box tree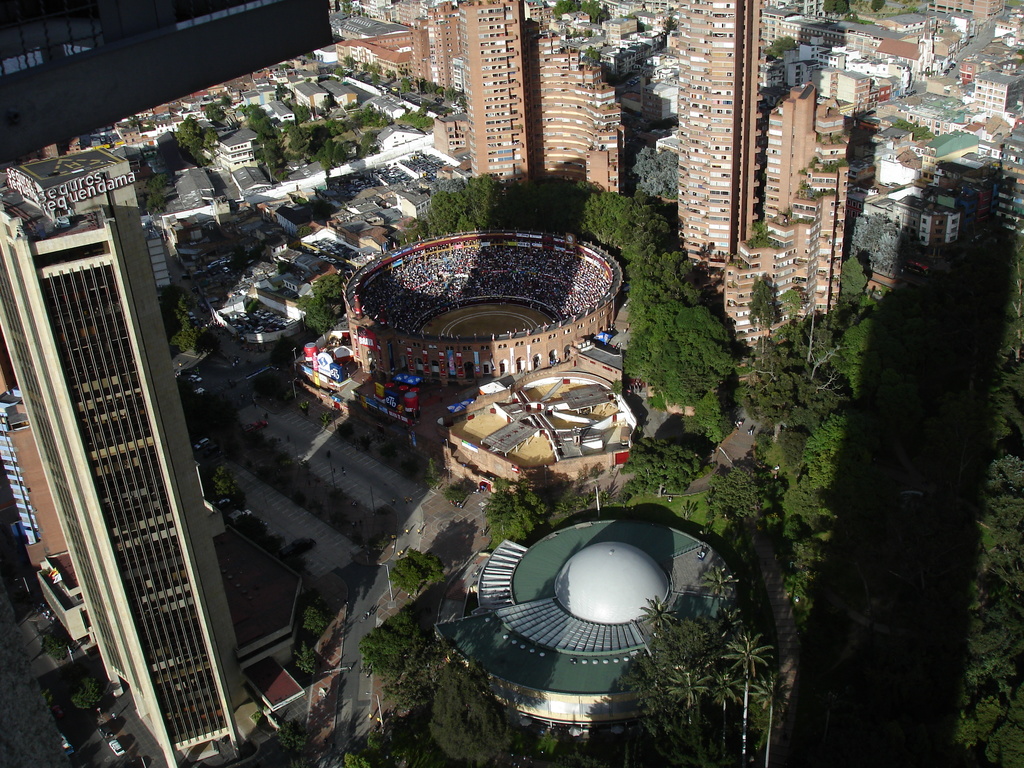
x1=69 y1=670 x2=111 y2=710
